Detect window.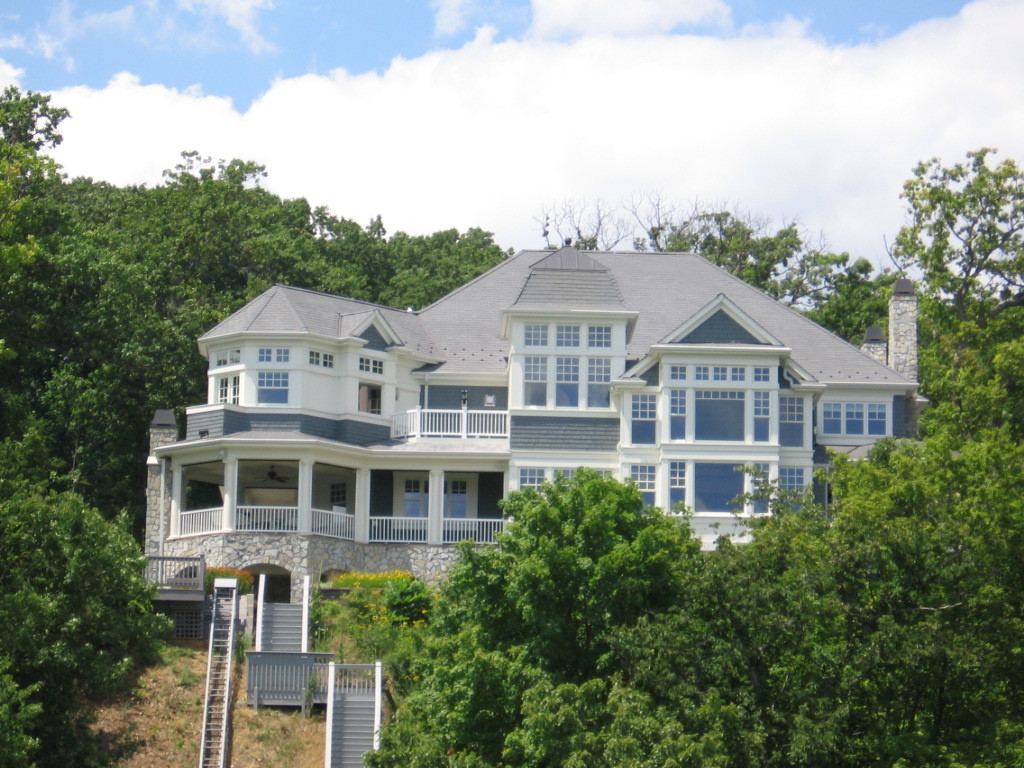
Detected at bbox(630, 394, 657, 444).
